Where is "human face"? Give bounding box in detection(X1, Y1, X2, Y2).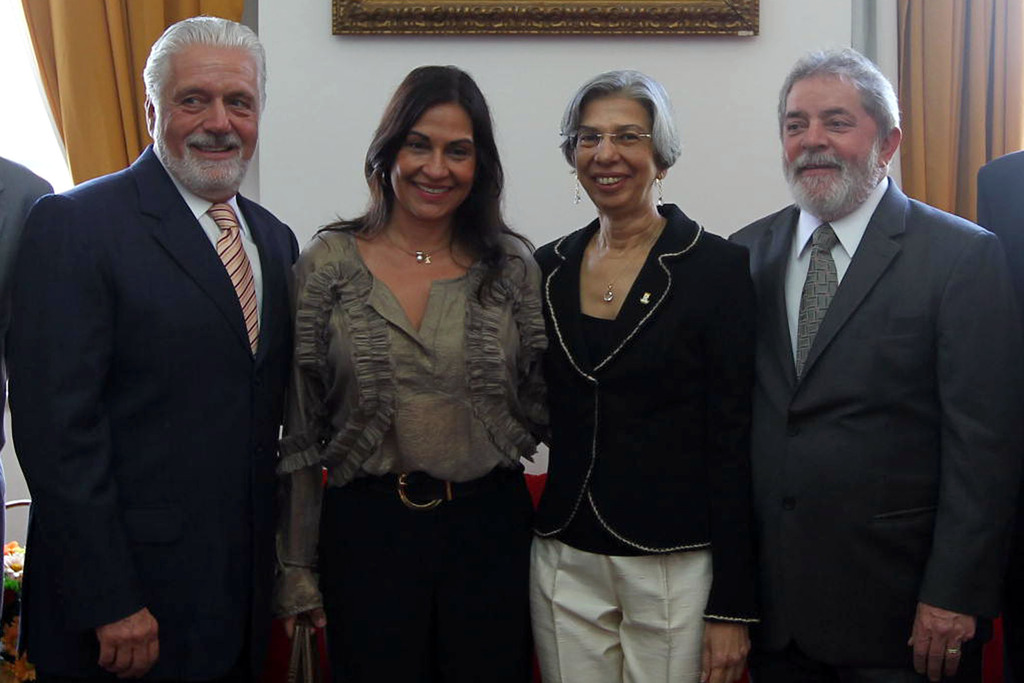
detection(572, 93, 661, 210).
